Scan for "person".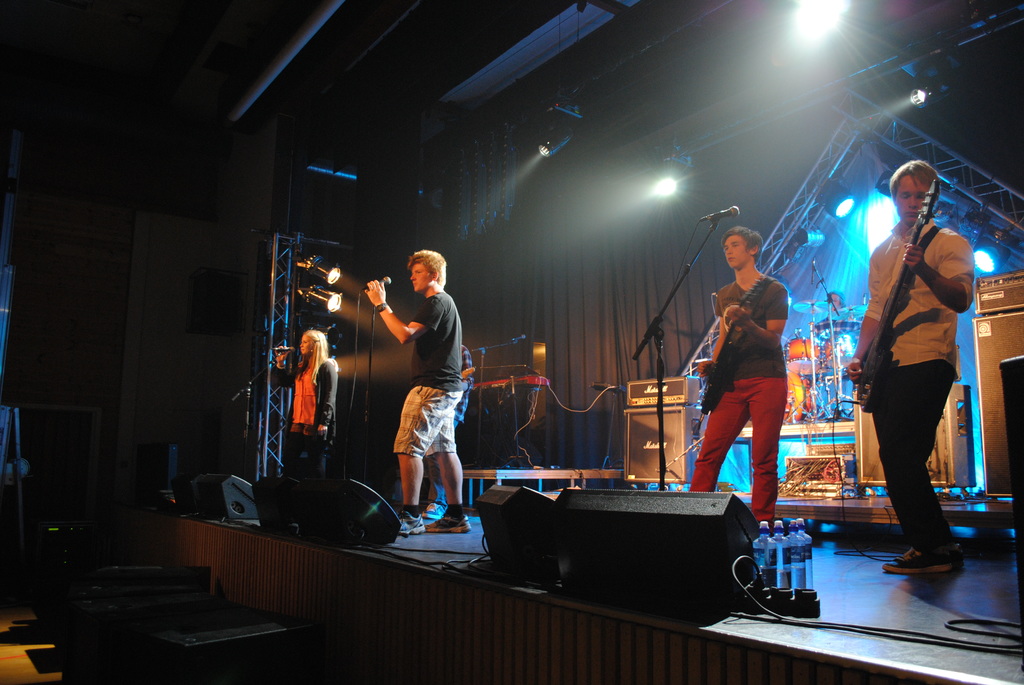
Scan result: box(852, 154, 979, 578).
